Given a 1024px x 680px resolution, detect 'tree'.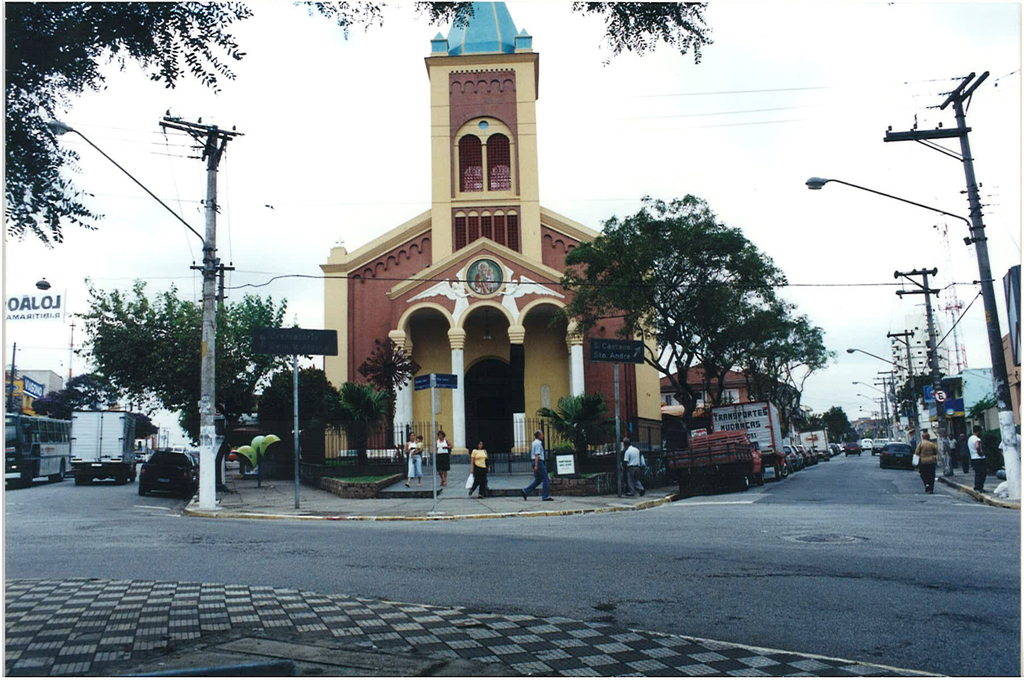
(334, 382, 394, 461).
